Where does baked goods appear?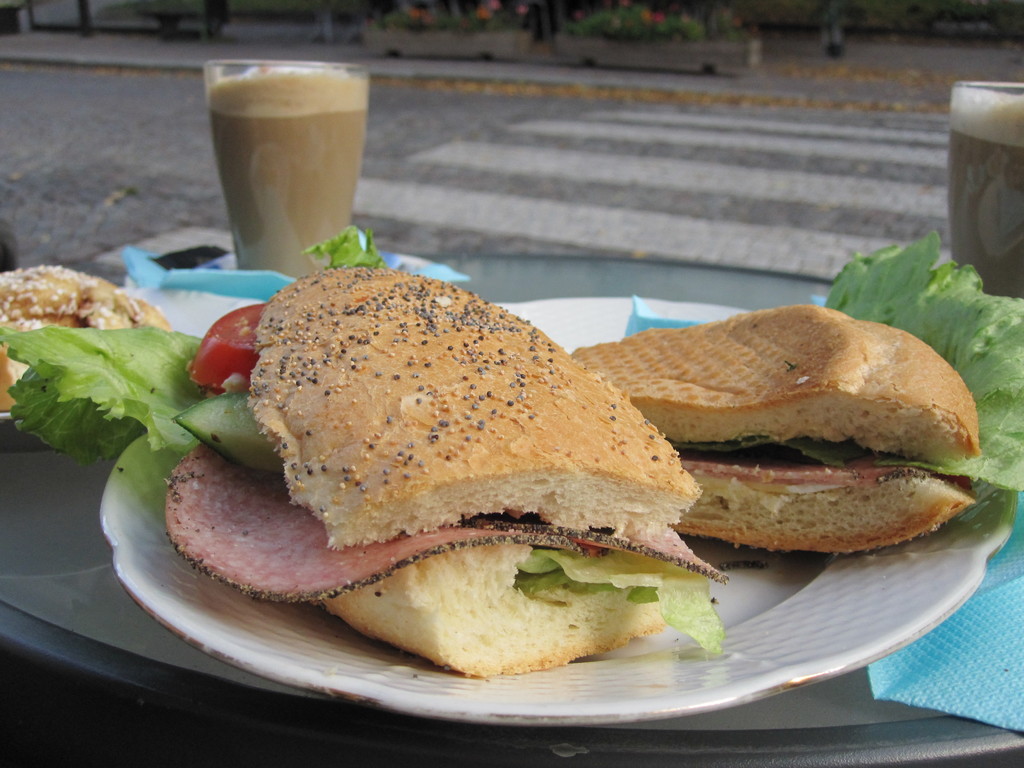
Appears at x1=567, y1=301, x2=980, y2=558.
